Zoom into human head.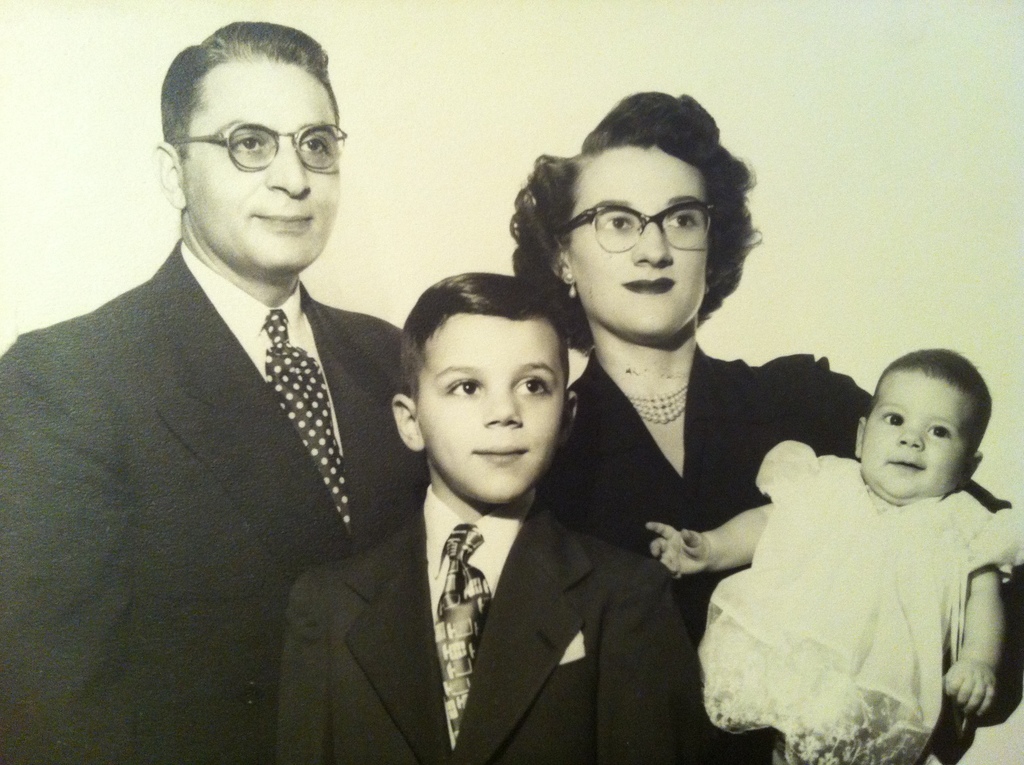
Zoom target: select_region(153, 19, 342, 282).
